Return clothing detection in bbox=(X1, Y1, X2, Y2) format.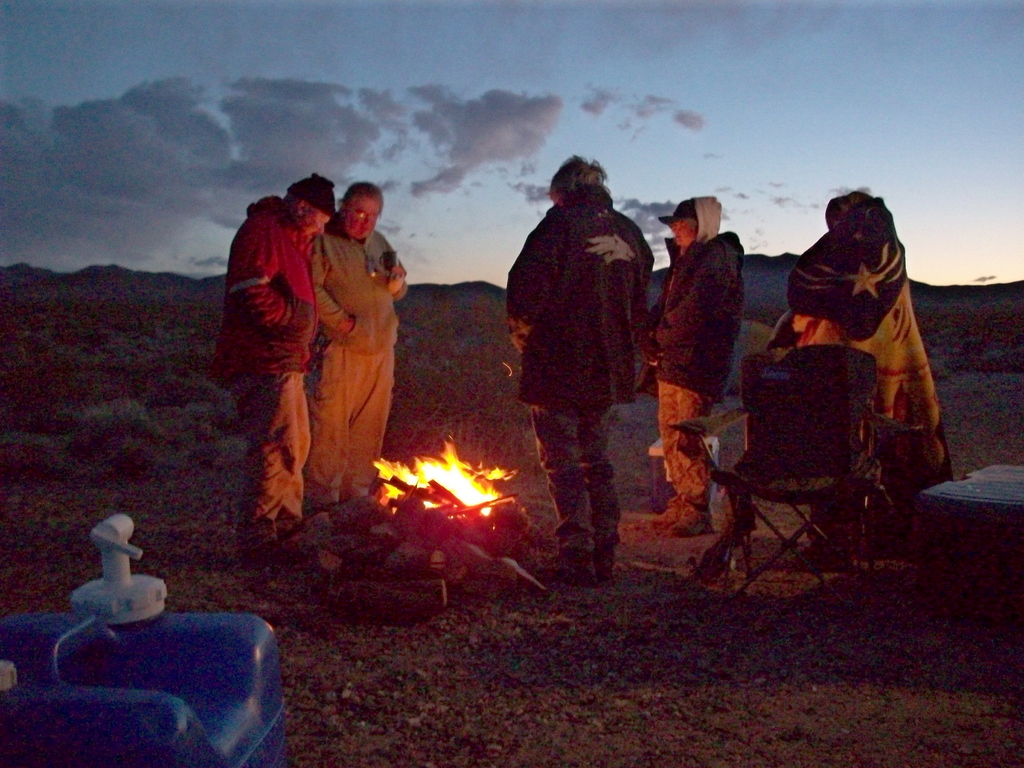
bbox=(643, 229, 751, 508).
